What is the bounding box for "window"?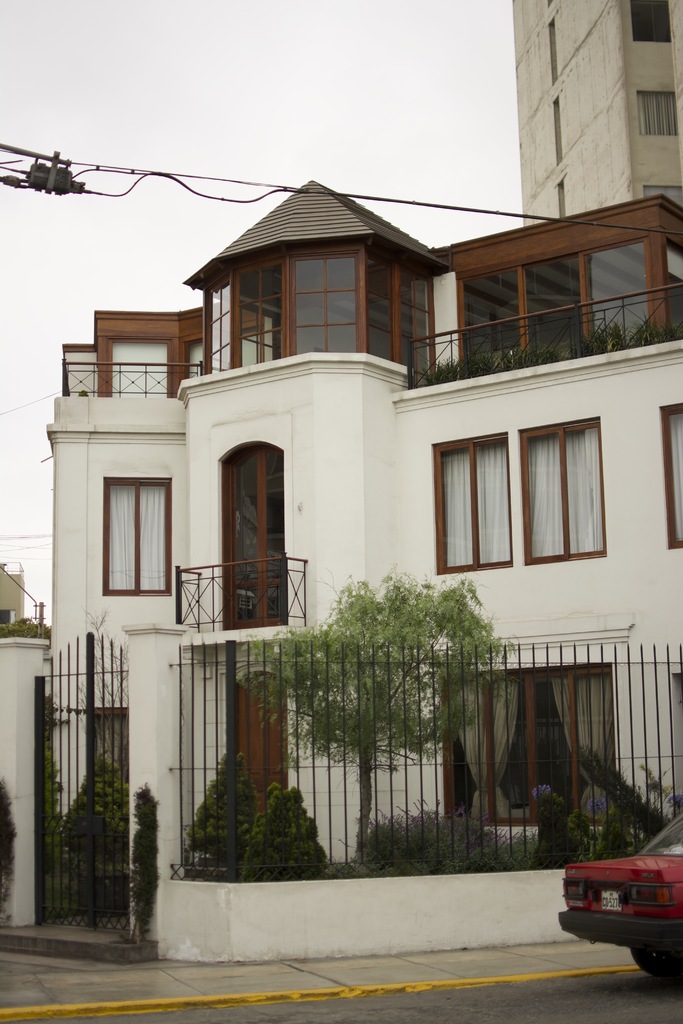
108/482/181/606.
